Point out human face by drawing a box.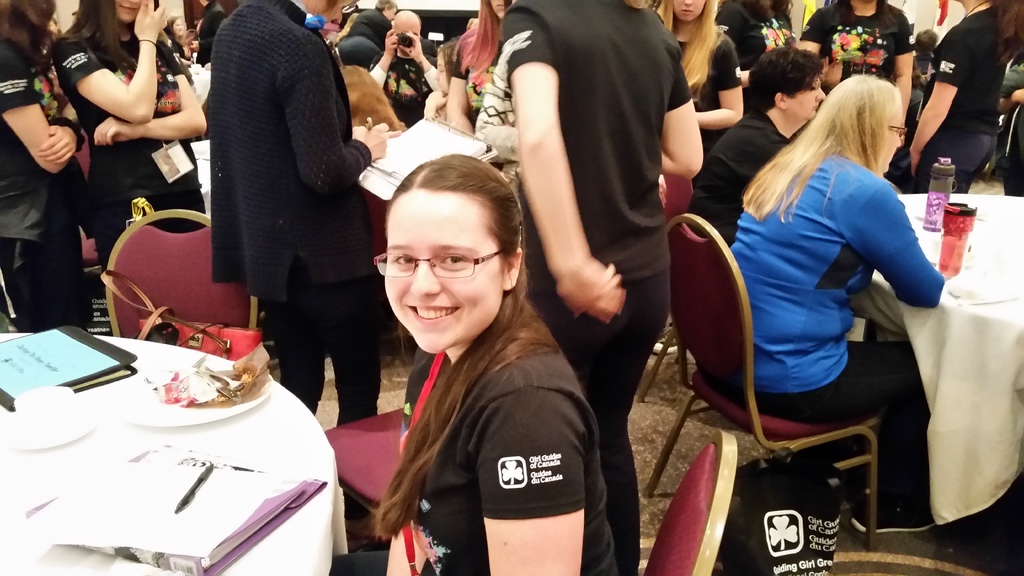
173/19/182/36.
